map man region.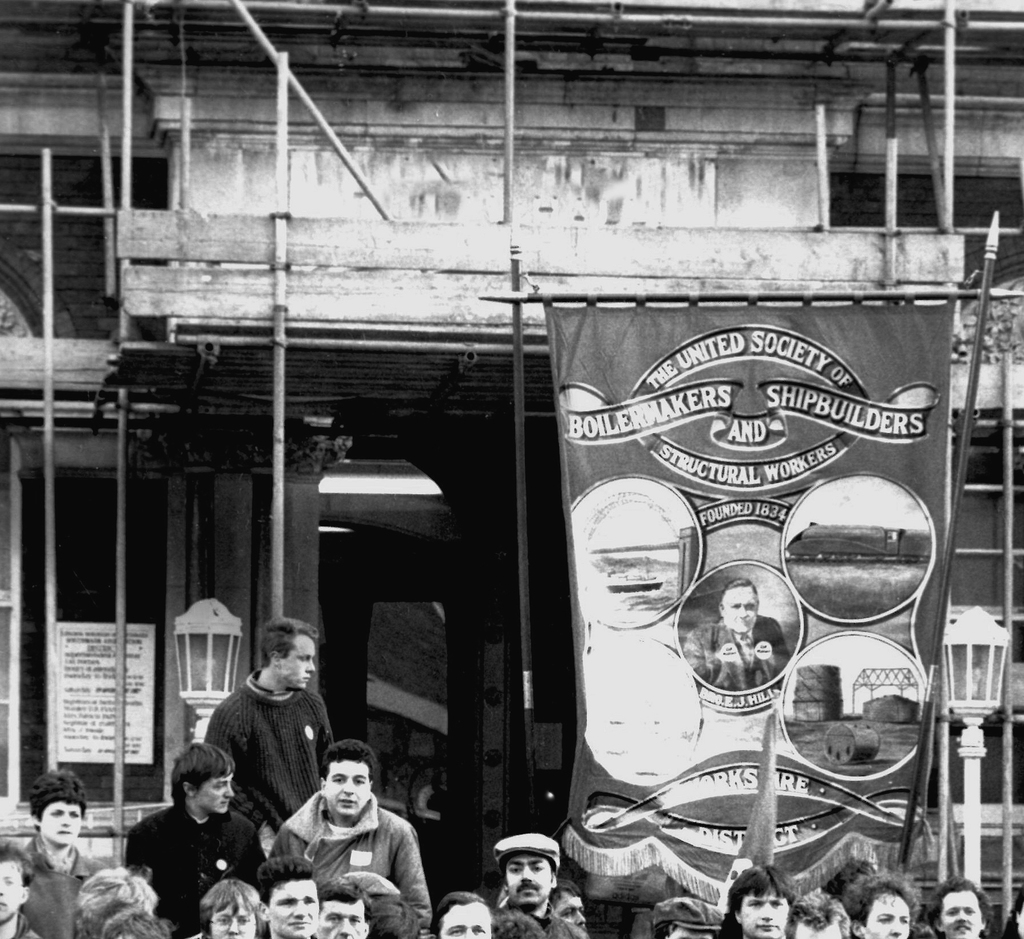
Mapped to <box>548,878,585,923</box>.
